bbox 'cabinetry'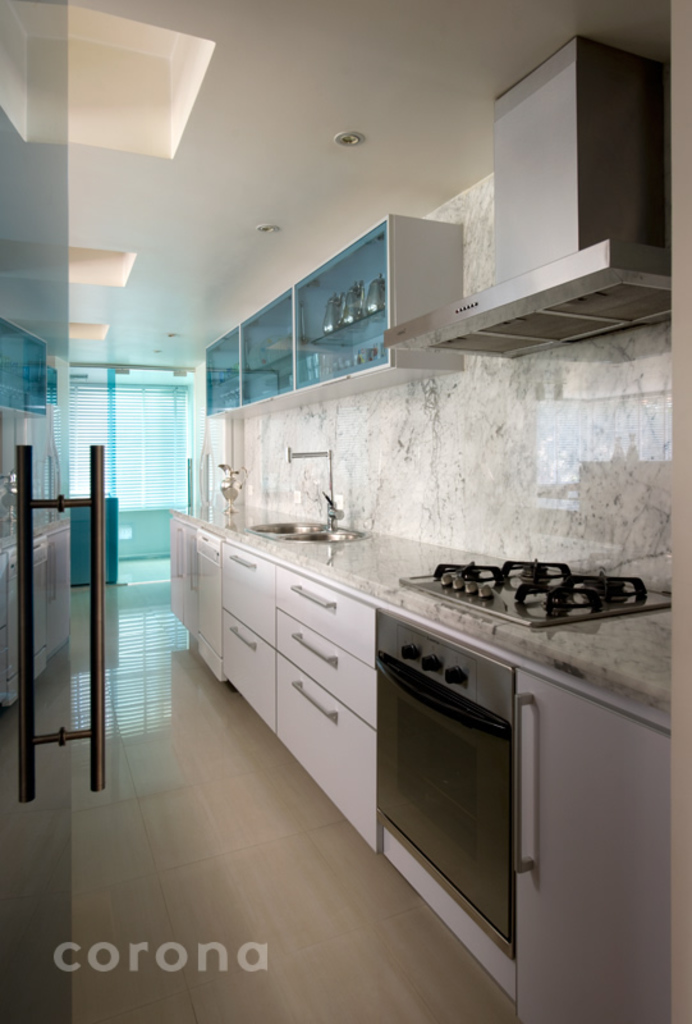
Rect(203, 323, 246, 424)
